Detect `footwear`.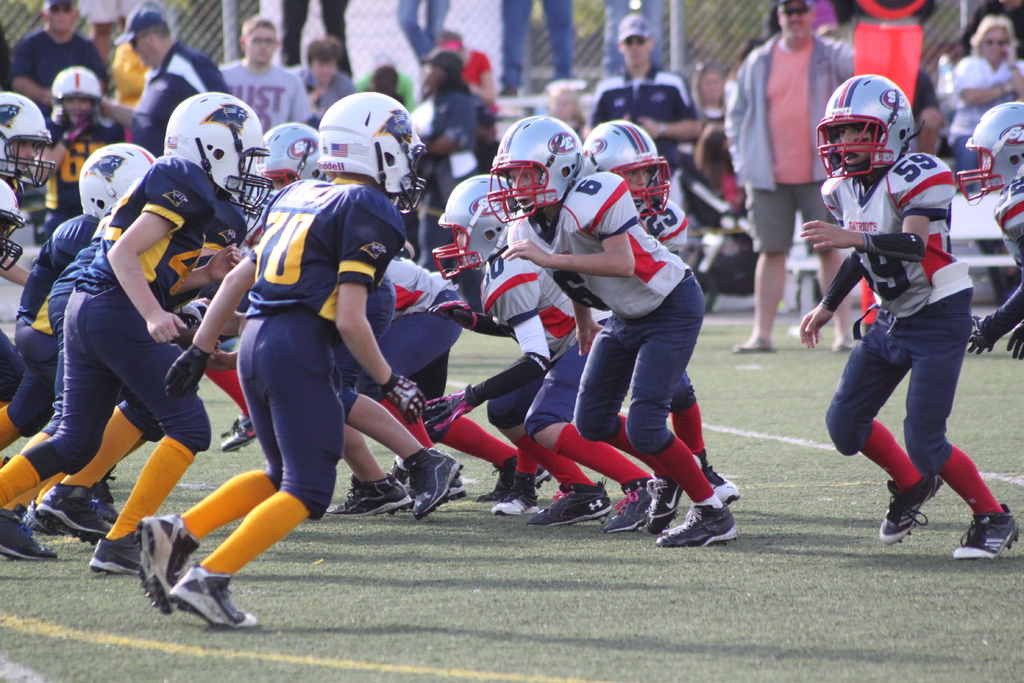
Detected at left=831, top=337, right=860, bottom=351.
